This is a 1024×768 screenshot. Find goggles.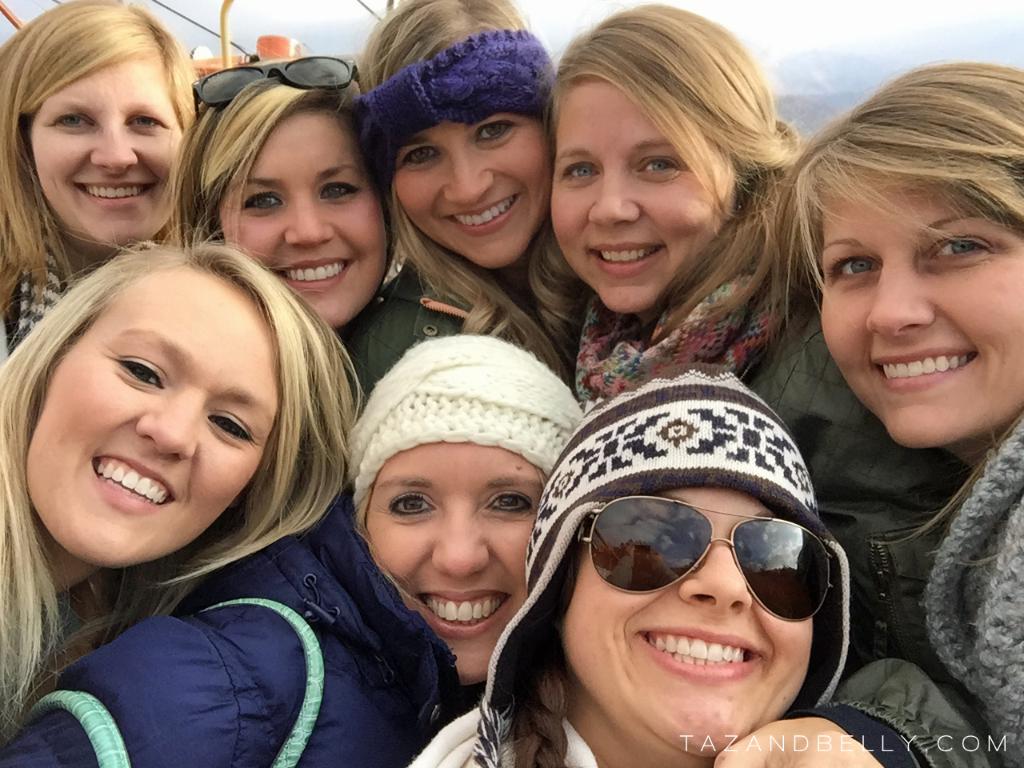
Bounding box: left=187, top=53, right=365, bottom=106.
